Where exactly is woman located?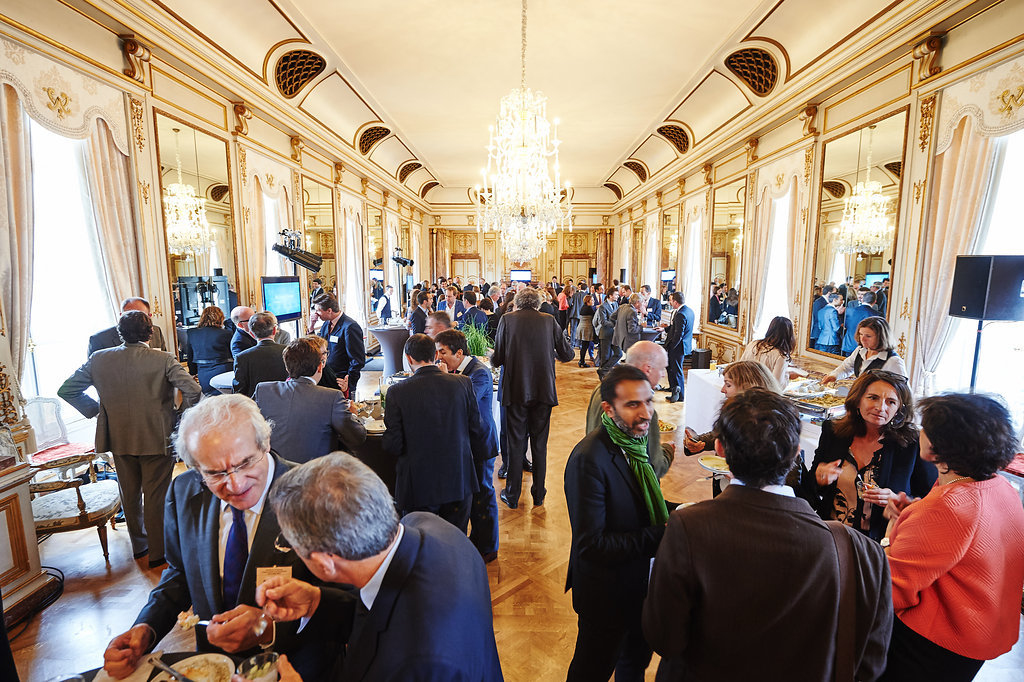
Its bounding box is [x1=477, y1=295, x2=497, y2=341].
